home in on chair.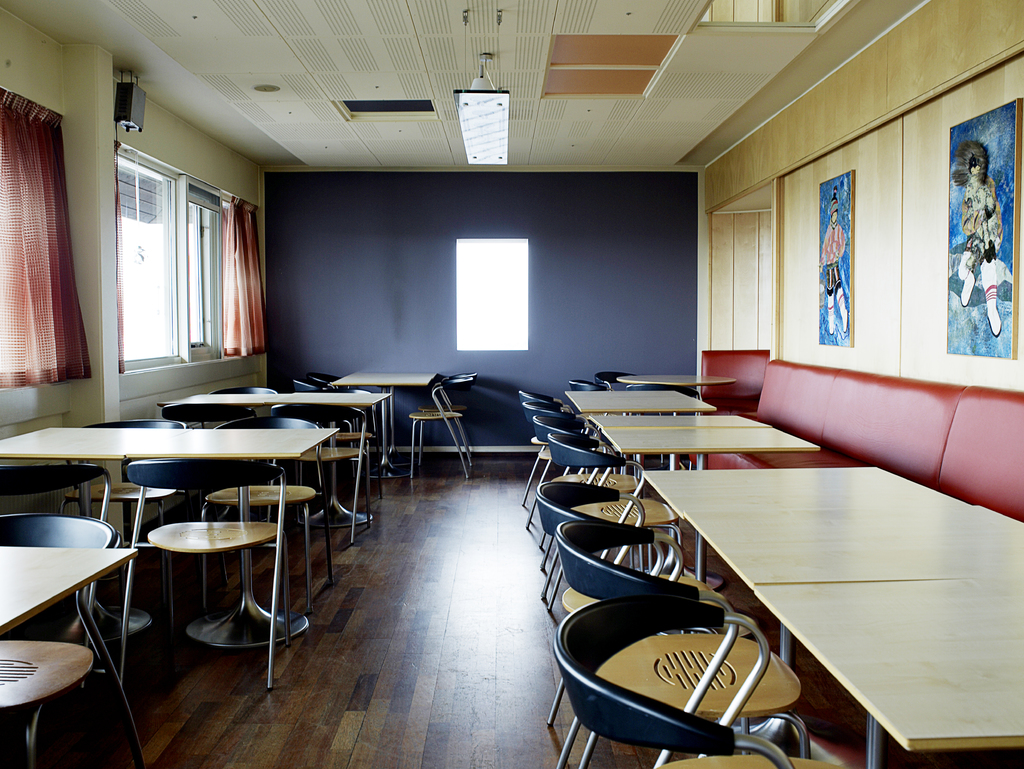
Homed in at pyautogui.locateOnScreen(515, 402, 593, 513).
